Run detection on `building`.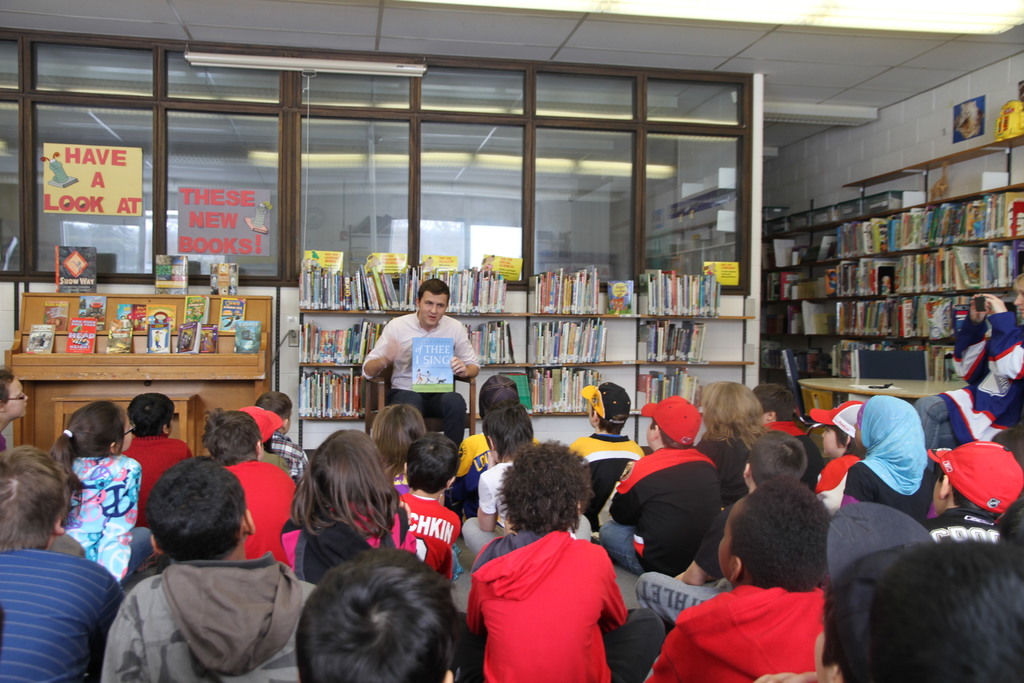
Result: {"left": 1, "top": 0, "right": 1016, "bottom": 682}.
